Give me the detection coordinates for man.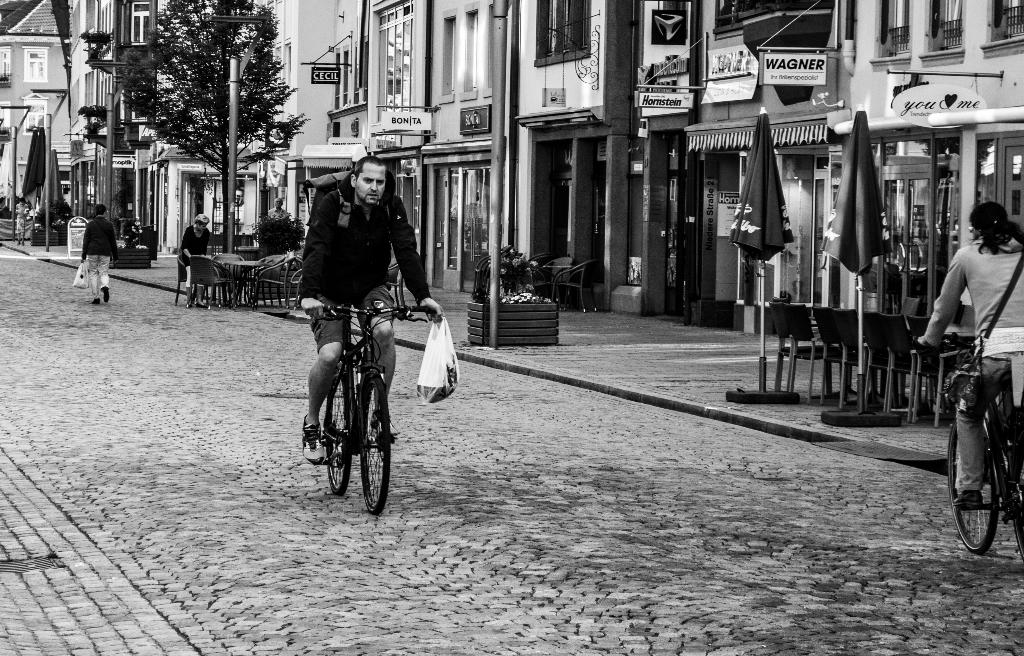
rect(289, 163, 431, 493).
